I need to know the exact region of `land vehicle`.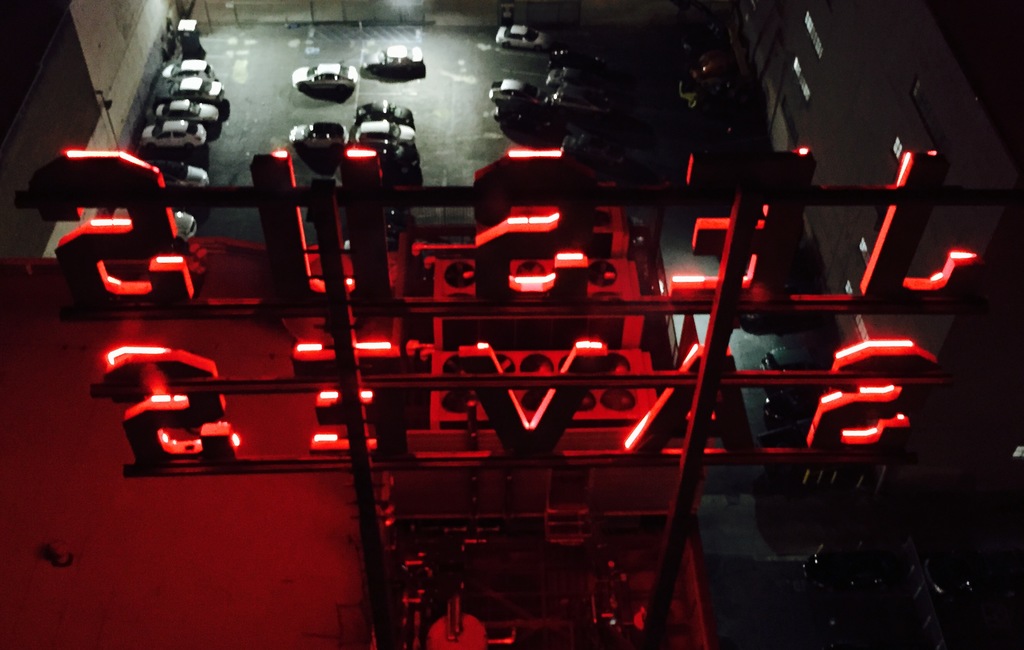
Region: <bbox>286, 120, 350, 149</bbox>.
